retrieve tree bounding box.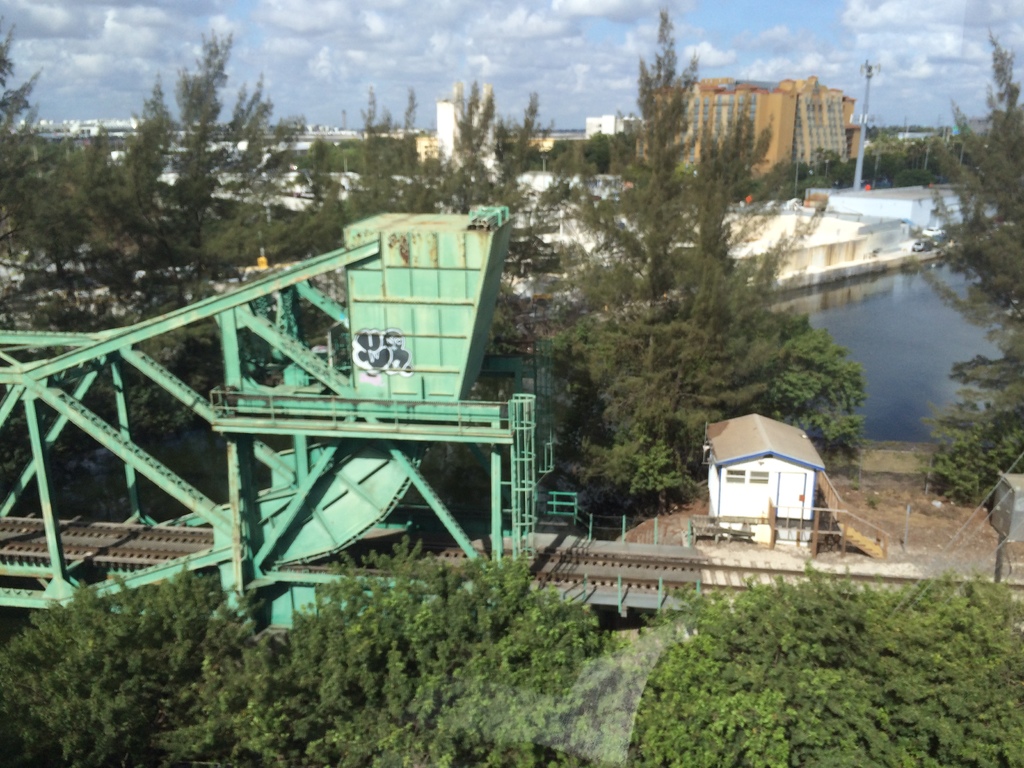
Bounding box: pyautogui.locateOnScreen(0, 522, 609, 767).
